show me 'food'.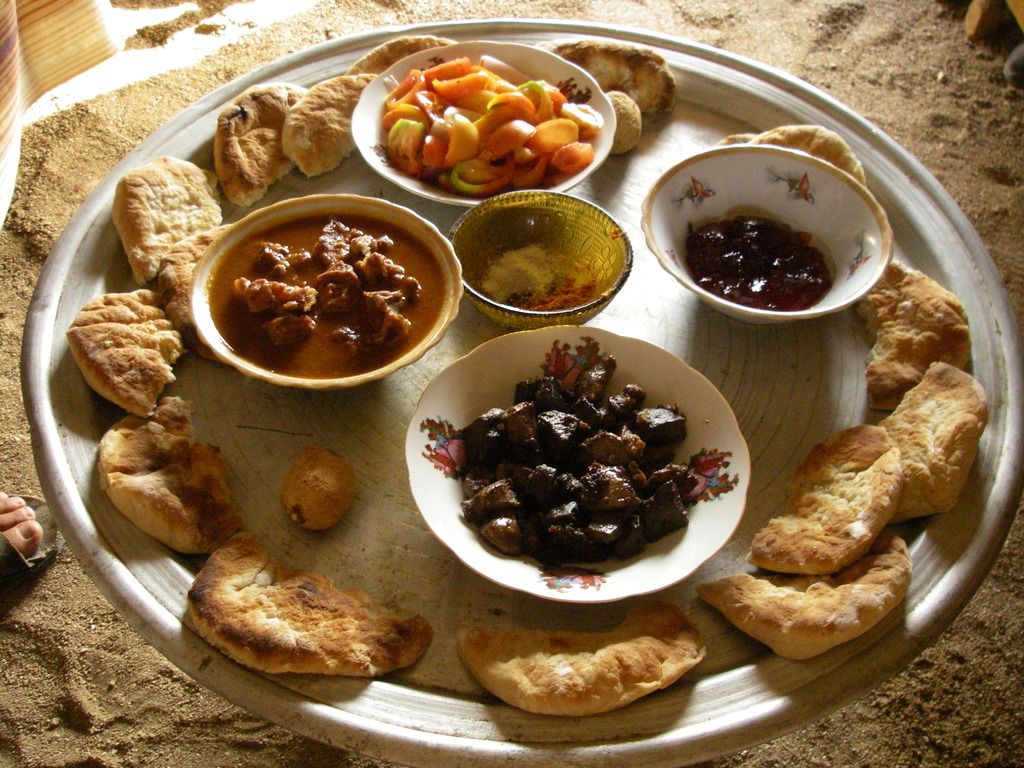
'food' is here: locate(710, 124, 866, 188).
